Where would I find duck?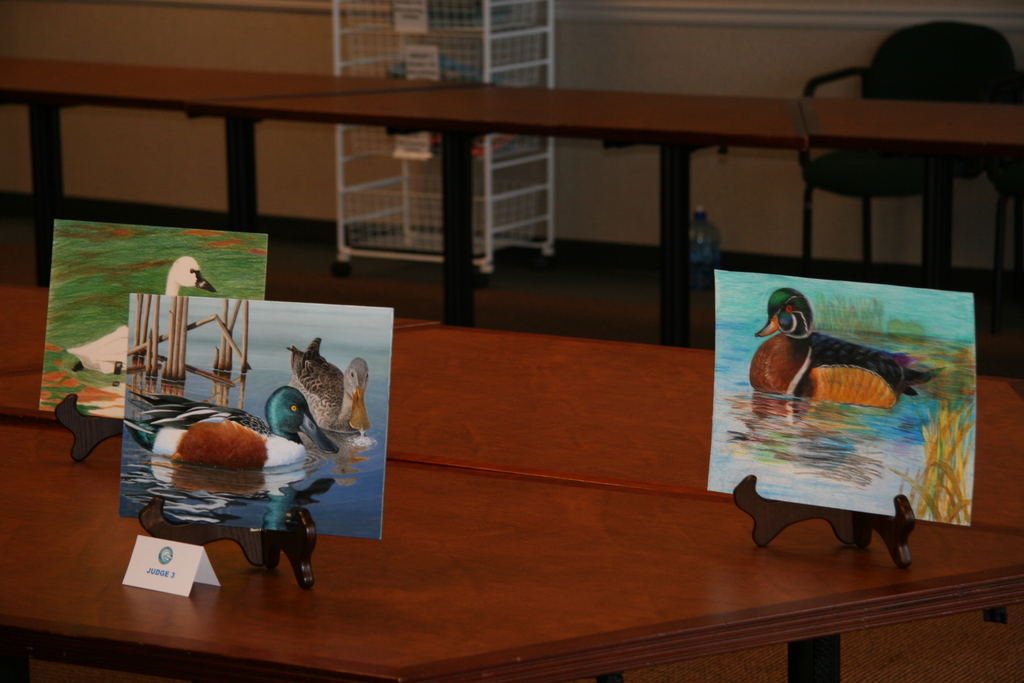
At (740, 292, 930, 407).
